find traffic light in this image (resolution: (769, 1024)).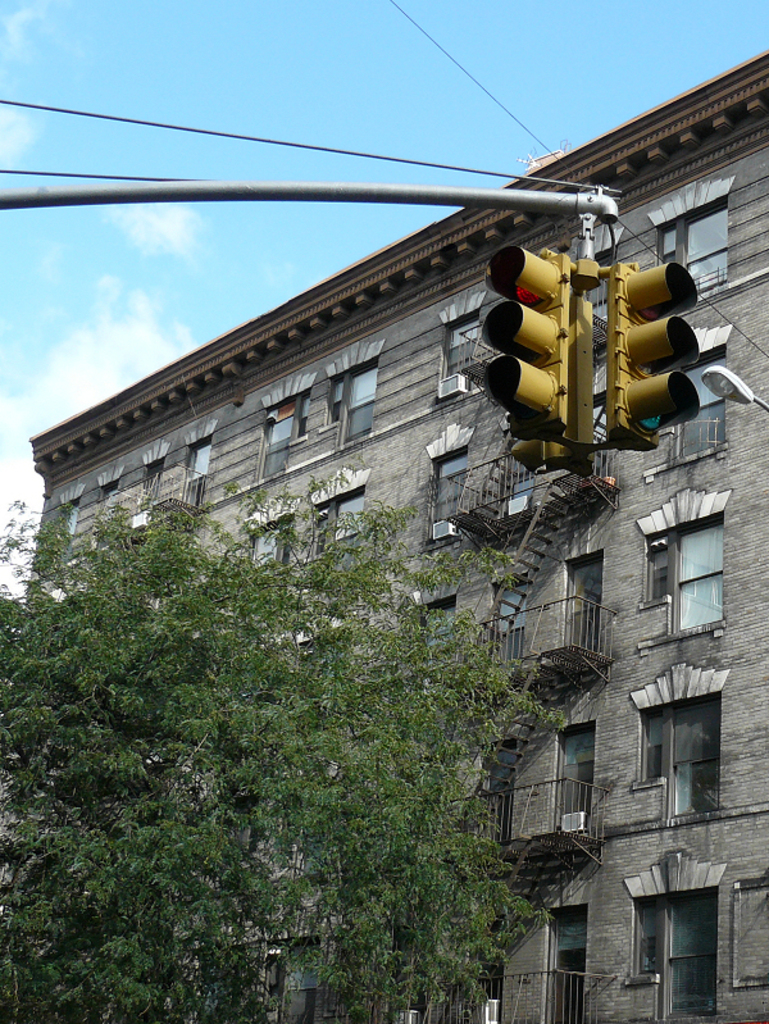
[left=483, top=215, right=700, bottom=475].
